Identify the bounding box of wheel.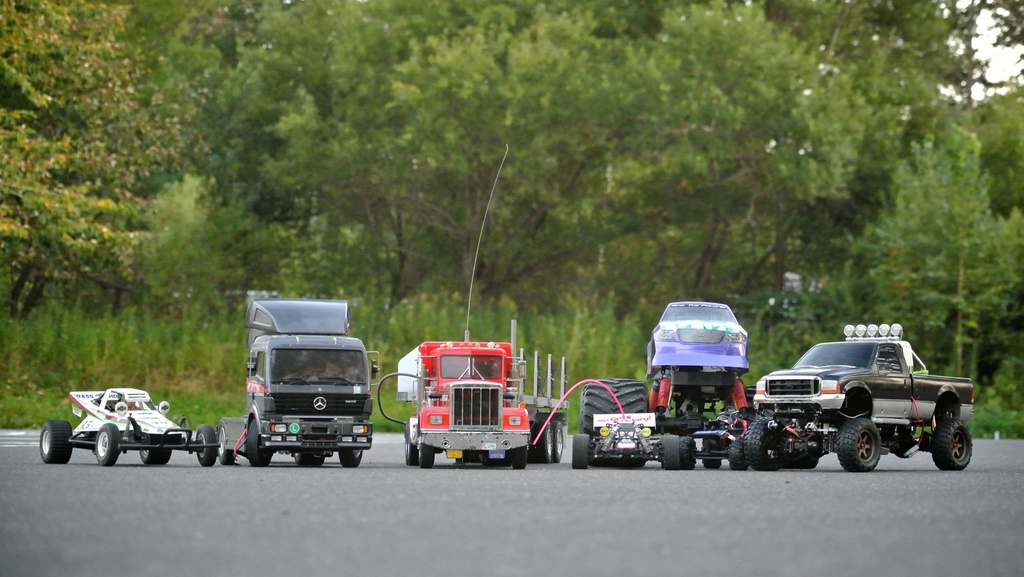
(left=696, top=433, right=727, bottom=471).
